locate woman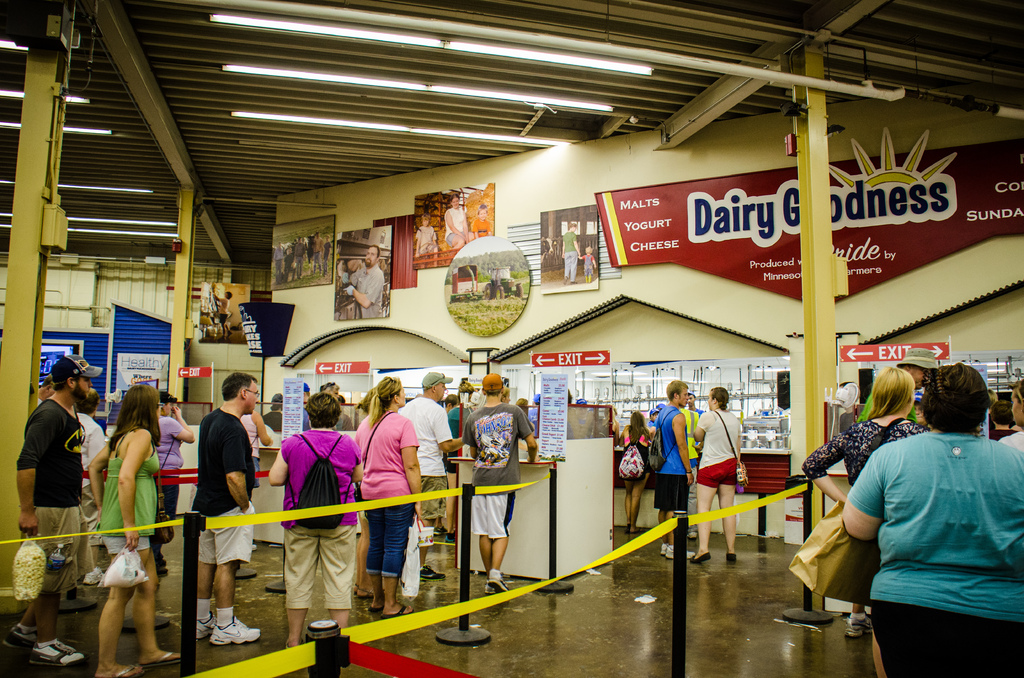
596,407,616,440
